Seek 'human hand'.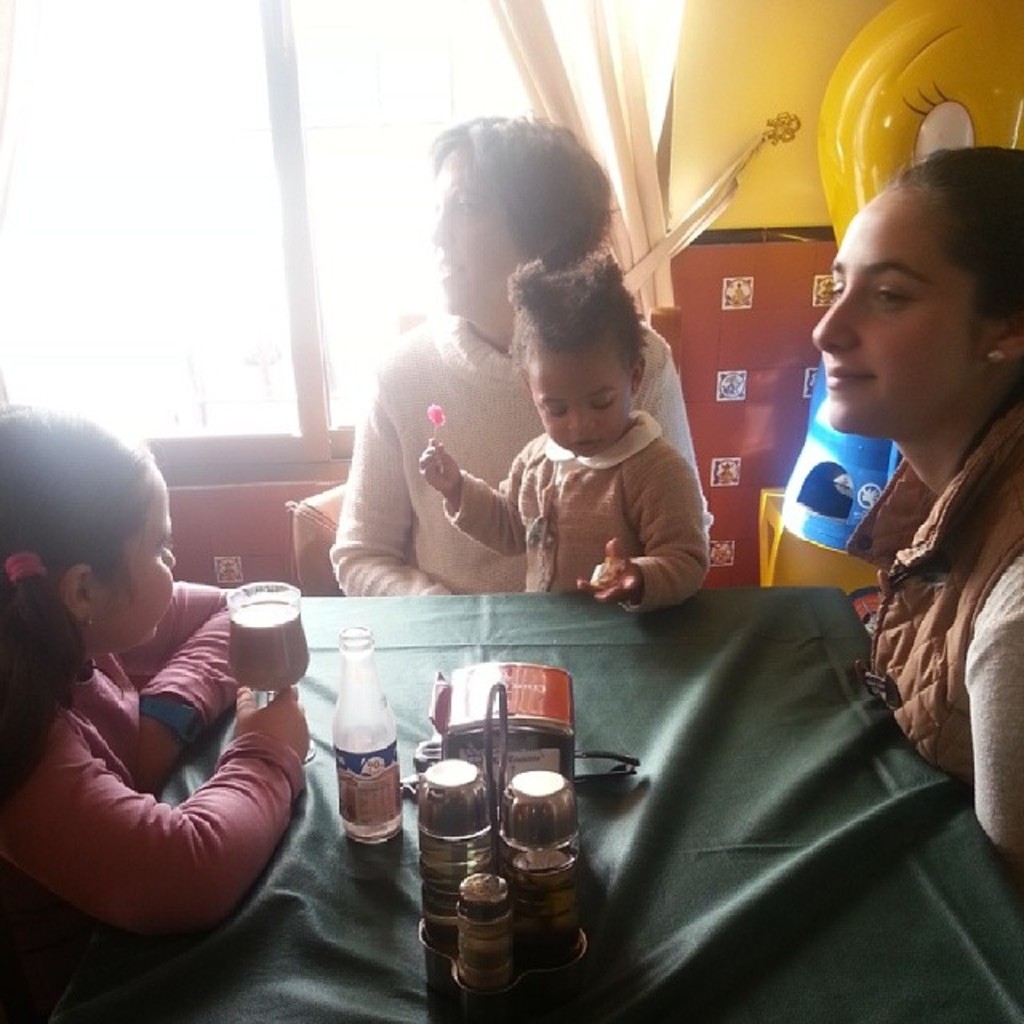
x1=234 y1=682 x2=314 y2=770.
